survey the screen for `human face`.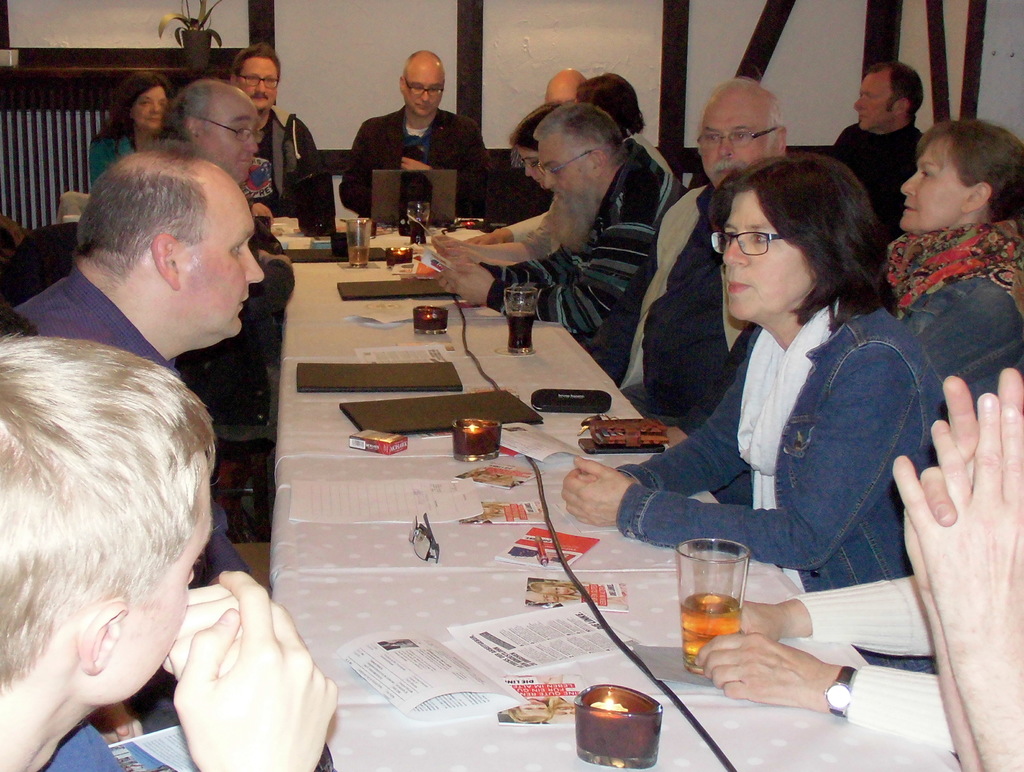
Survey found: <box>721,189,818,319</box>.
